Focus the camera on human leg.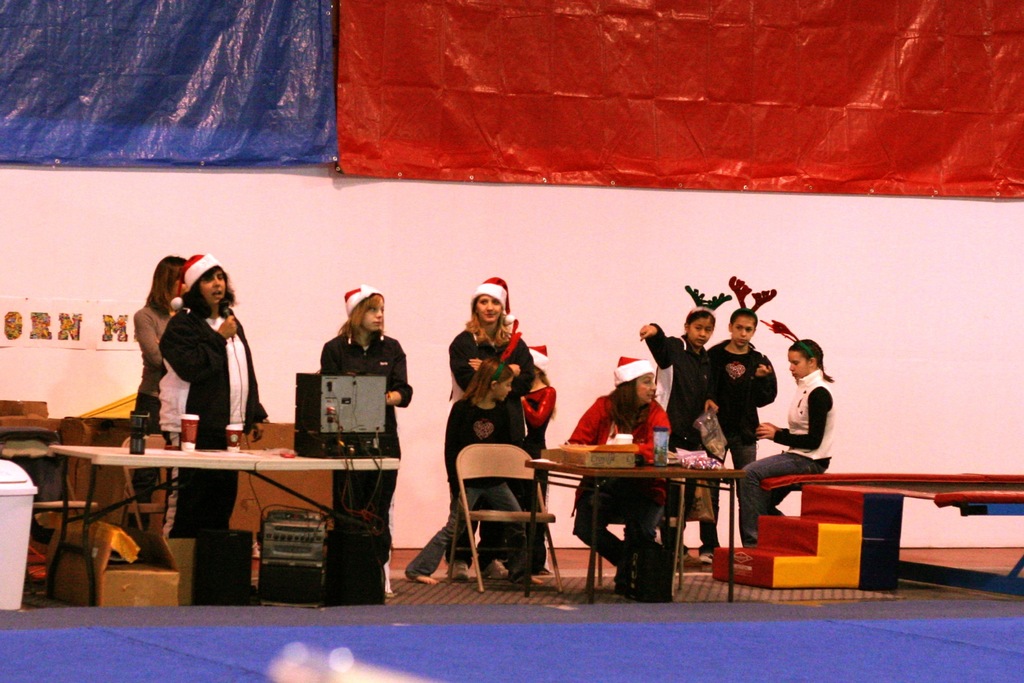
Focus region: l=172, t=473, r=235, b=536.
